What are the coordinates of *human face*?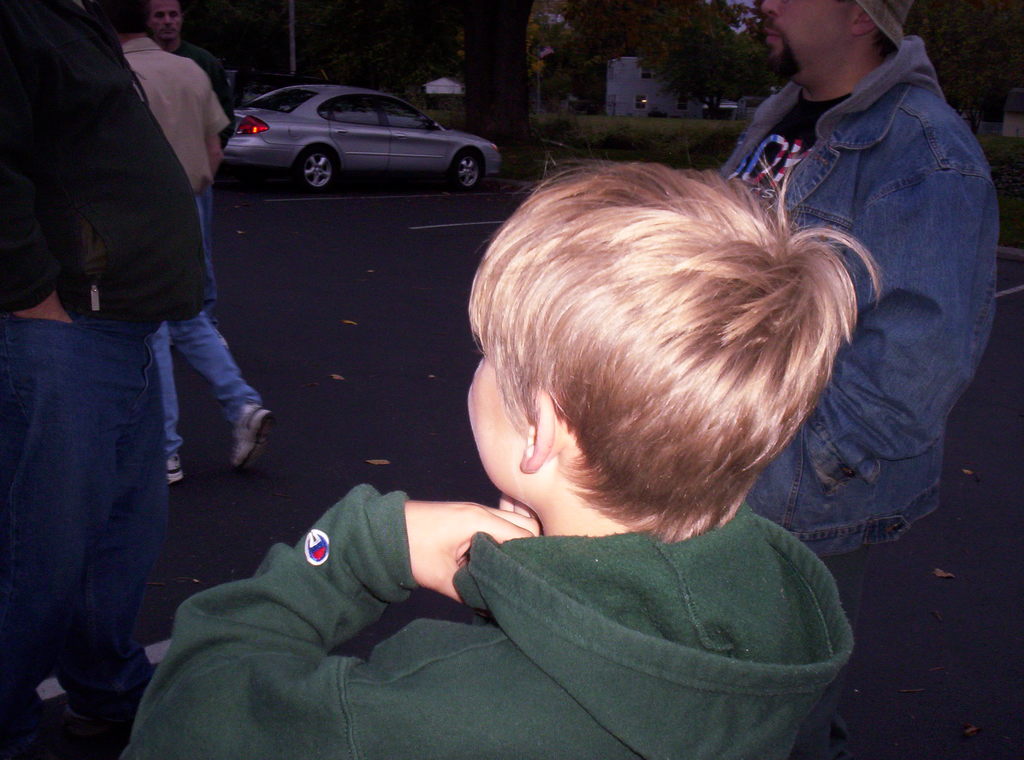
bbox=[762, 0, 855, 80].
